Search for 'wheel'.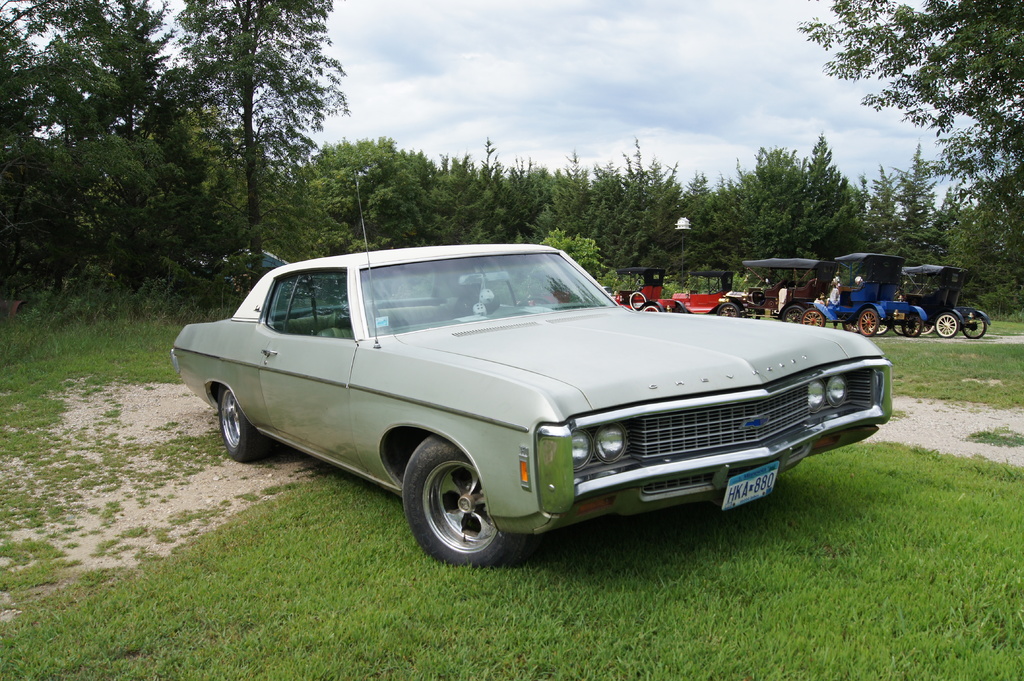
Found at region(896, 286, 905, 295).
